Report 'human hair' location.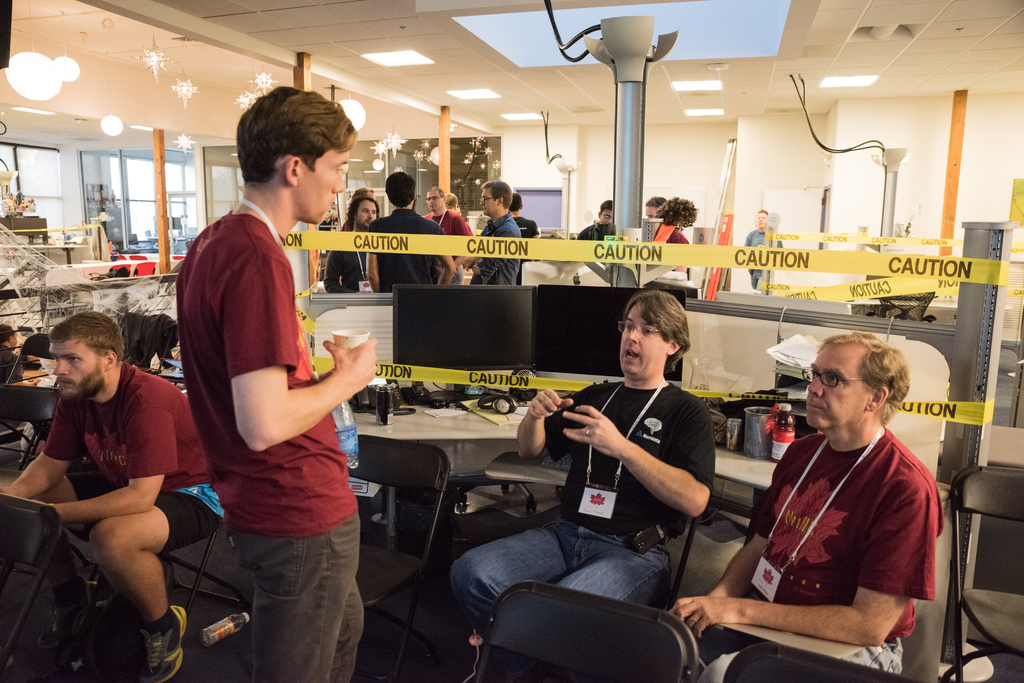
Report: x1=387, y1=171, x2=417, y2=209.
